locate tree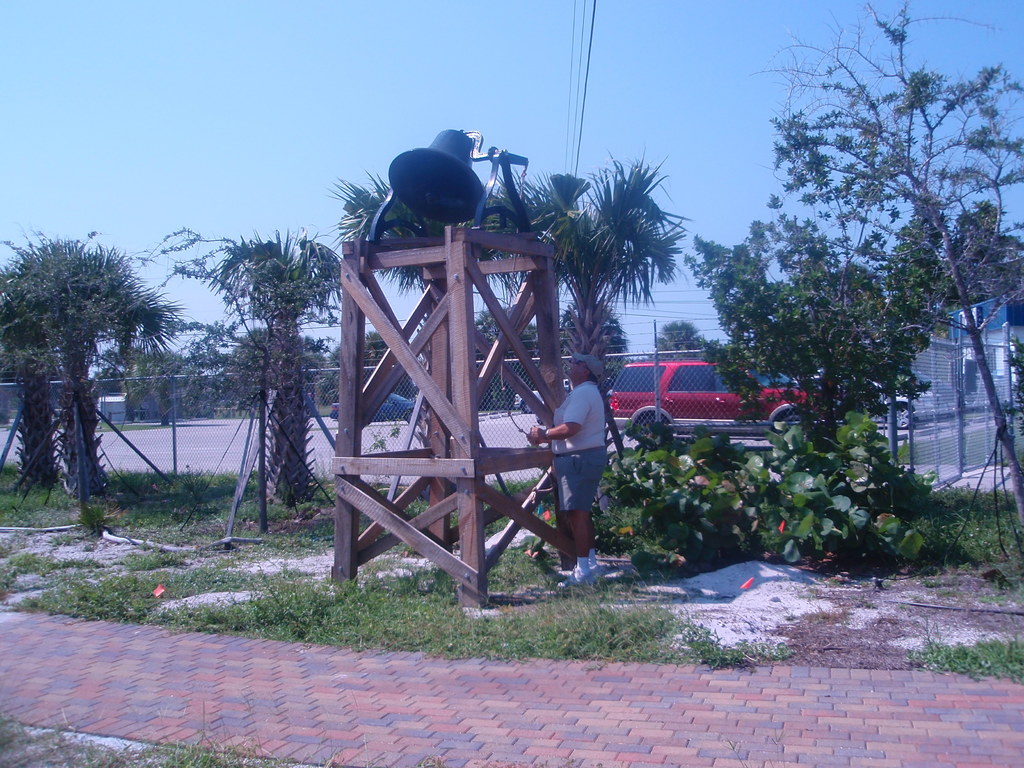
detection(649, 315, 701, 362)
